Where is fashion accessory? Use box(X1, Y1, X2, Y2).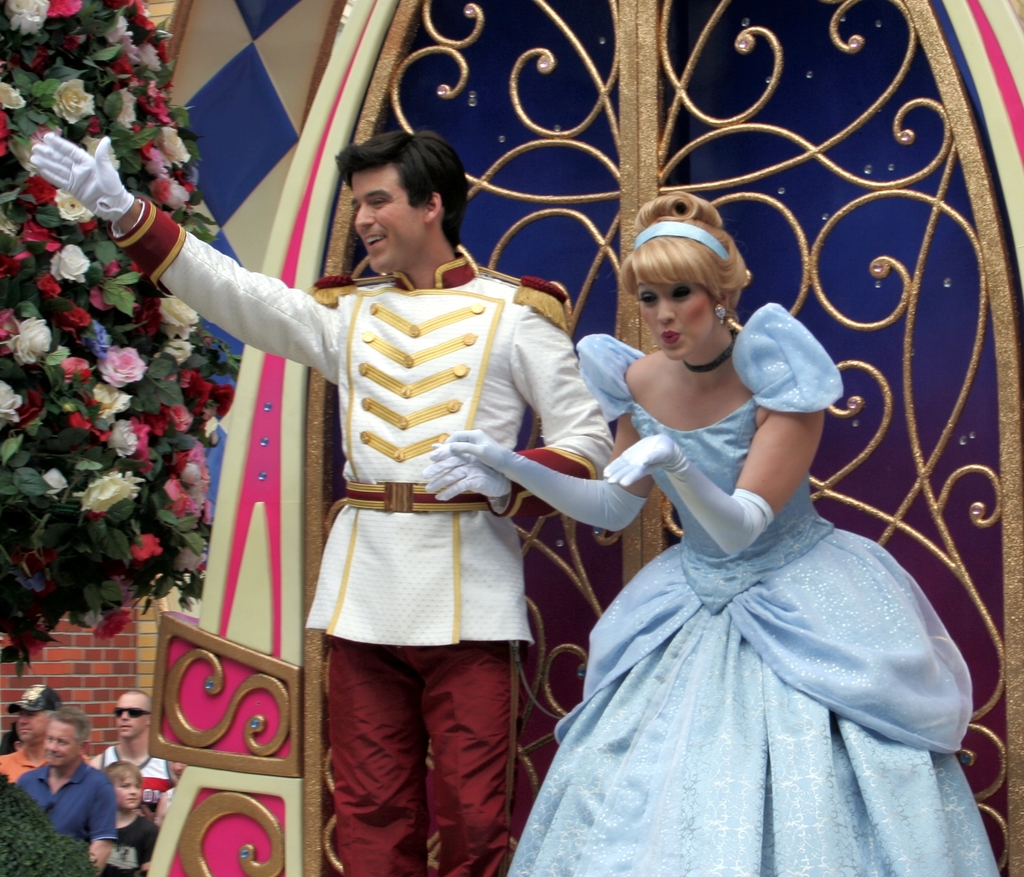
box(443, 426, 646, 533).
